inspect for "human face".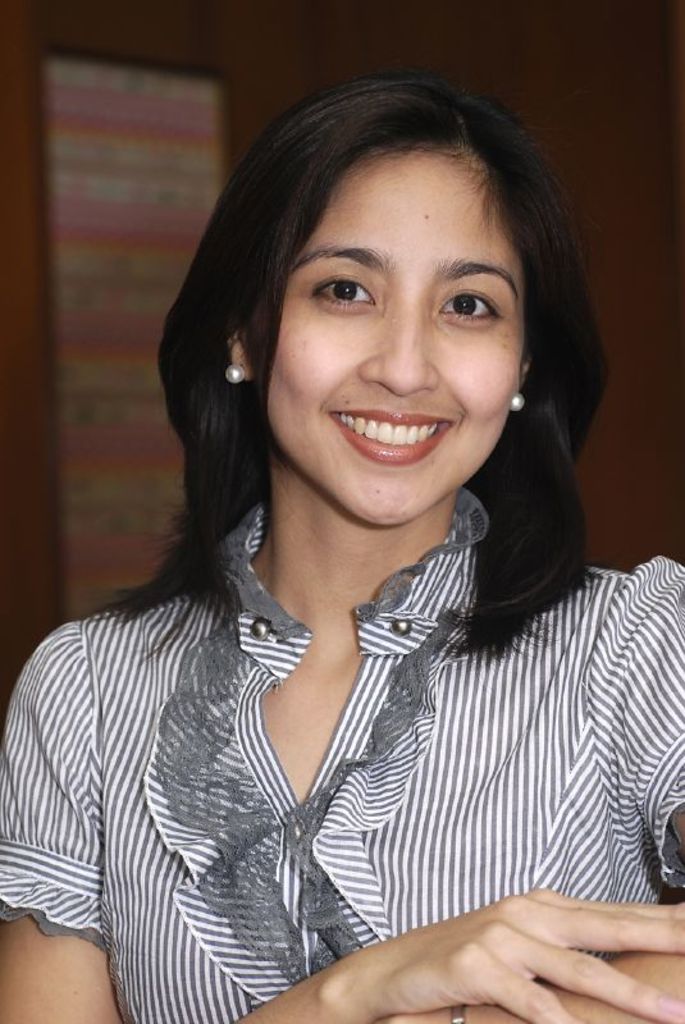
Inspection: {"left": 268, "top": 148, "right": 522, "bottom": 520}.
